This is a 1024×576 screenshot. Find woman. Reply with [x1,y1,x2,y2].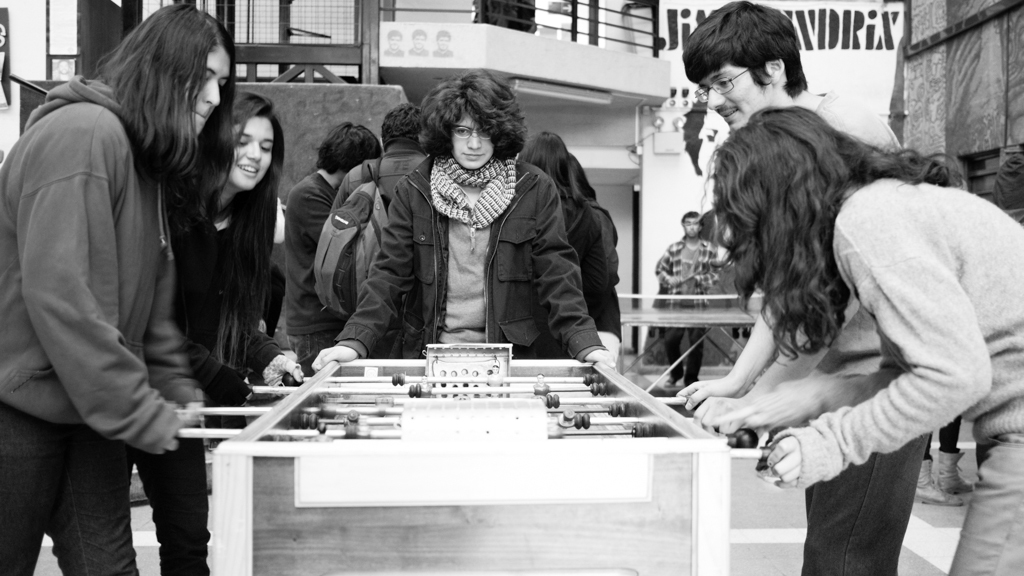
[663,50,1000,569].
